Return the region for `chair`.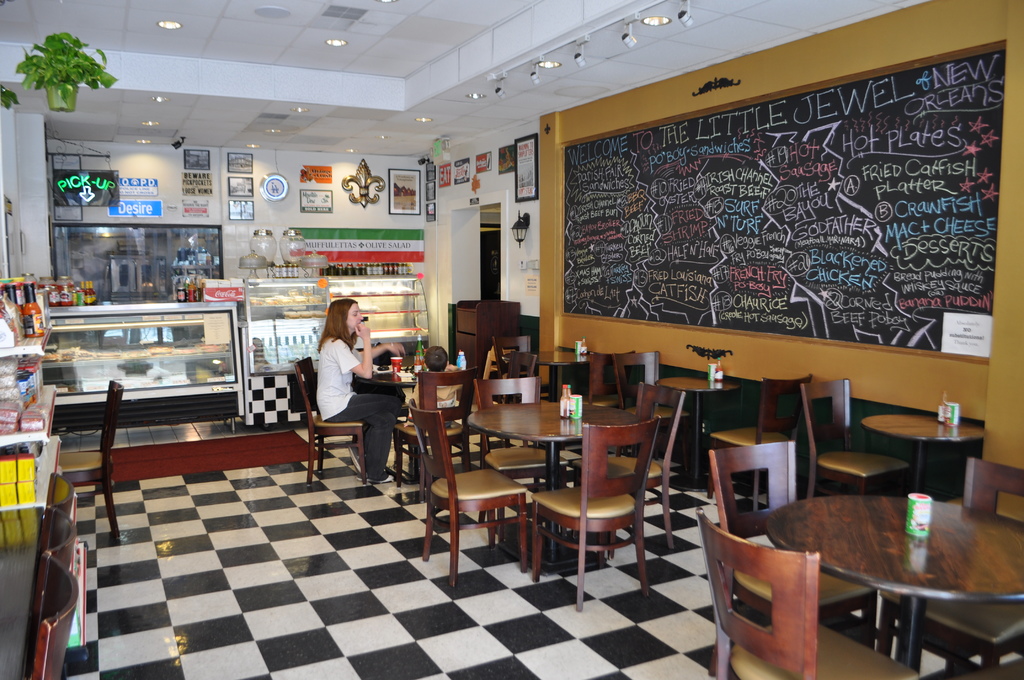
crop(708, 441, 876, 649).
